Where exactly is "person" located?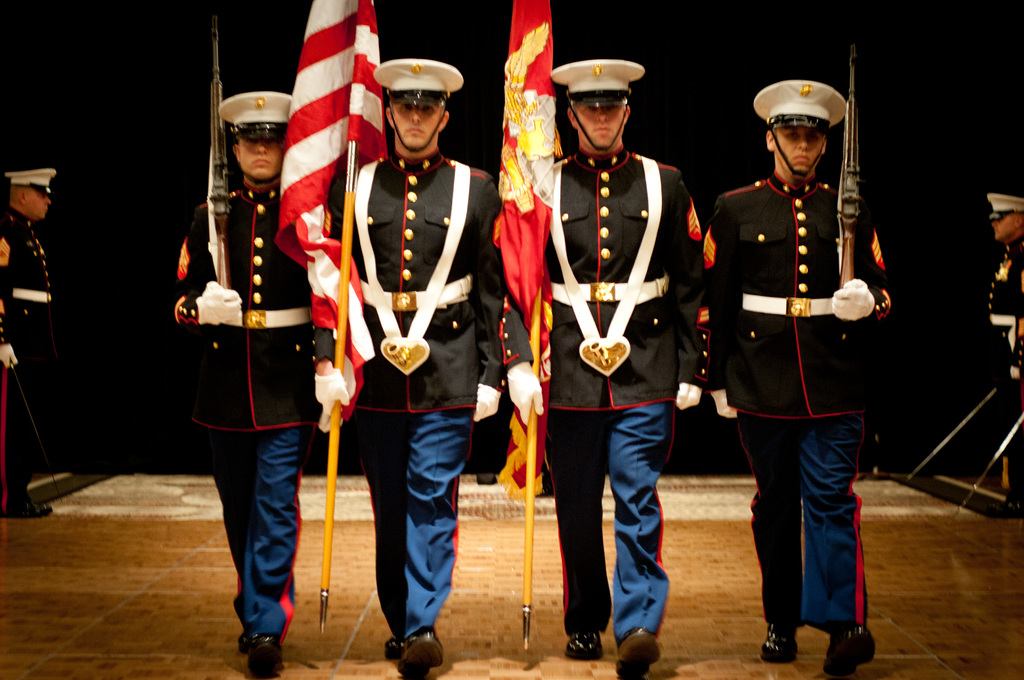
Its bounding box is locate(987, 196, 1023, 491).
